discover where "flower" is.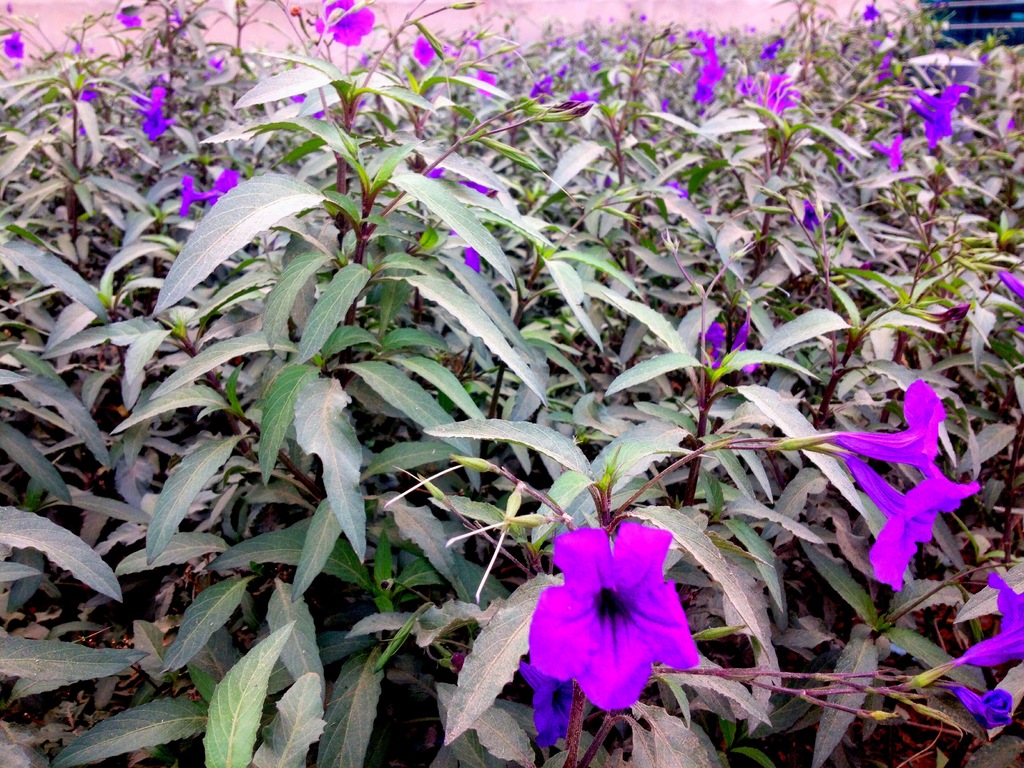
Discovered at <bbox>669, 182, 690, 203</bbox>.
